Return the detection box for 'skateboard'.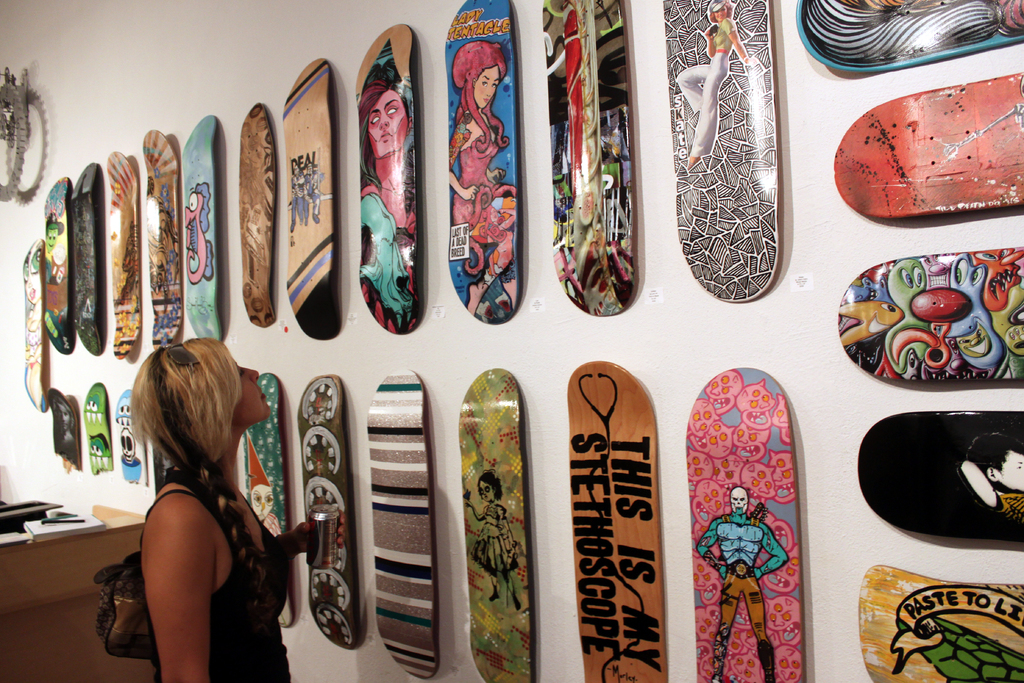
detection(559, 354, 669, 666).
